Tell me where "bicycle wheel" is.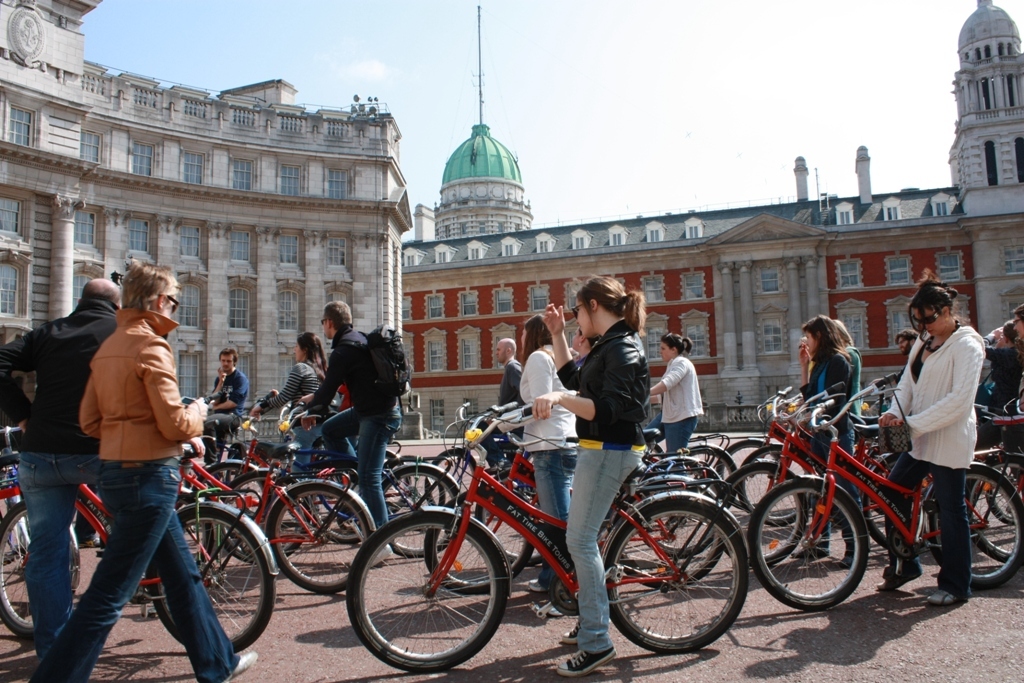
"bicycle wheel" is at box=[214, 473, 312, 567].
